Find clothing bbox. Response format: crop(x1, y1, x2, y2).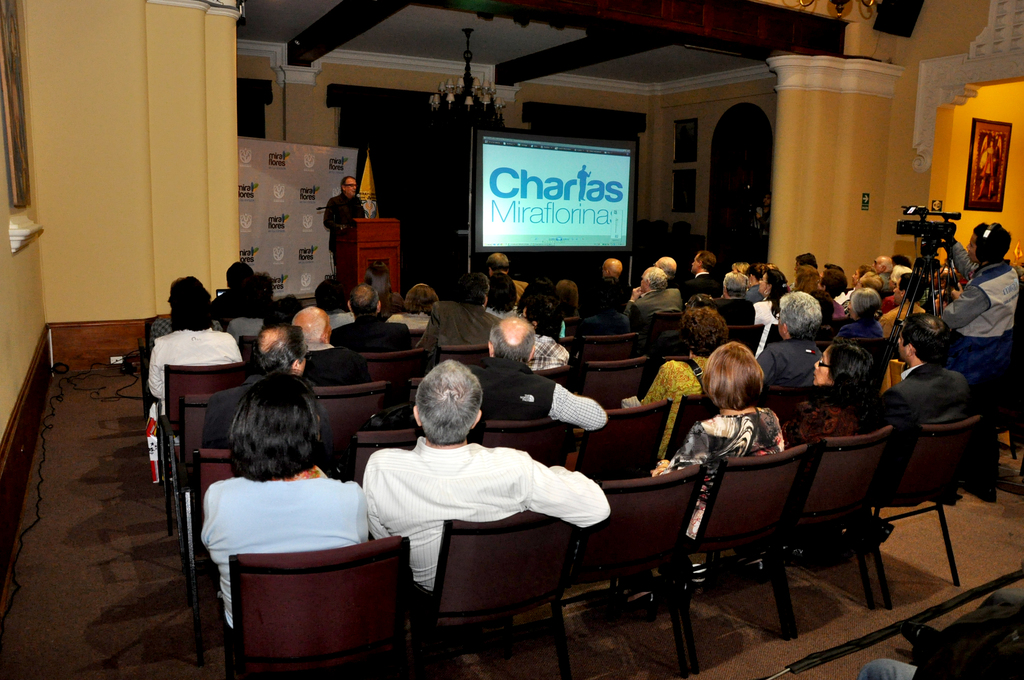
crop(786, 393, 876, 454).
